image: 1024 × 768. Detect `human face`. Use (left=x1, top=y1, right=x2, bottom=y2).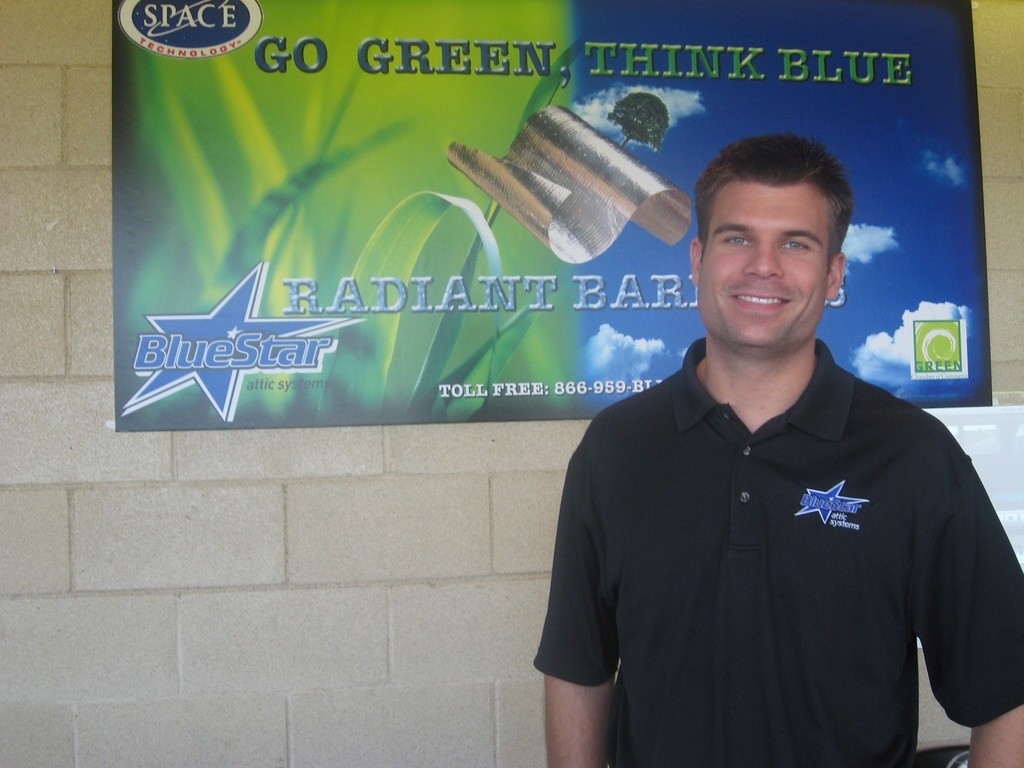
(left=701, top=186, right=833, bottom=348).
